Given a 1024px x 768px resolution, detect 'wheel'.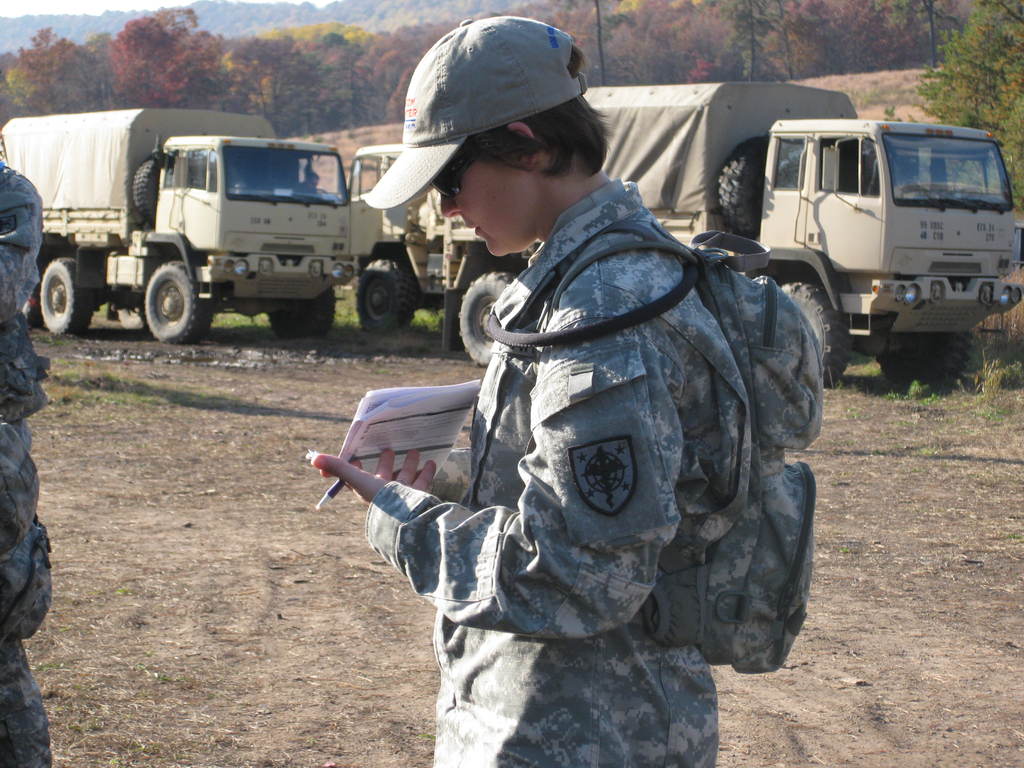
select_region(460, 275, 513, 365).
